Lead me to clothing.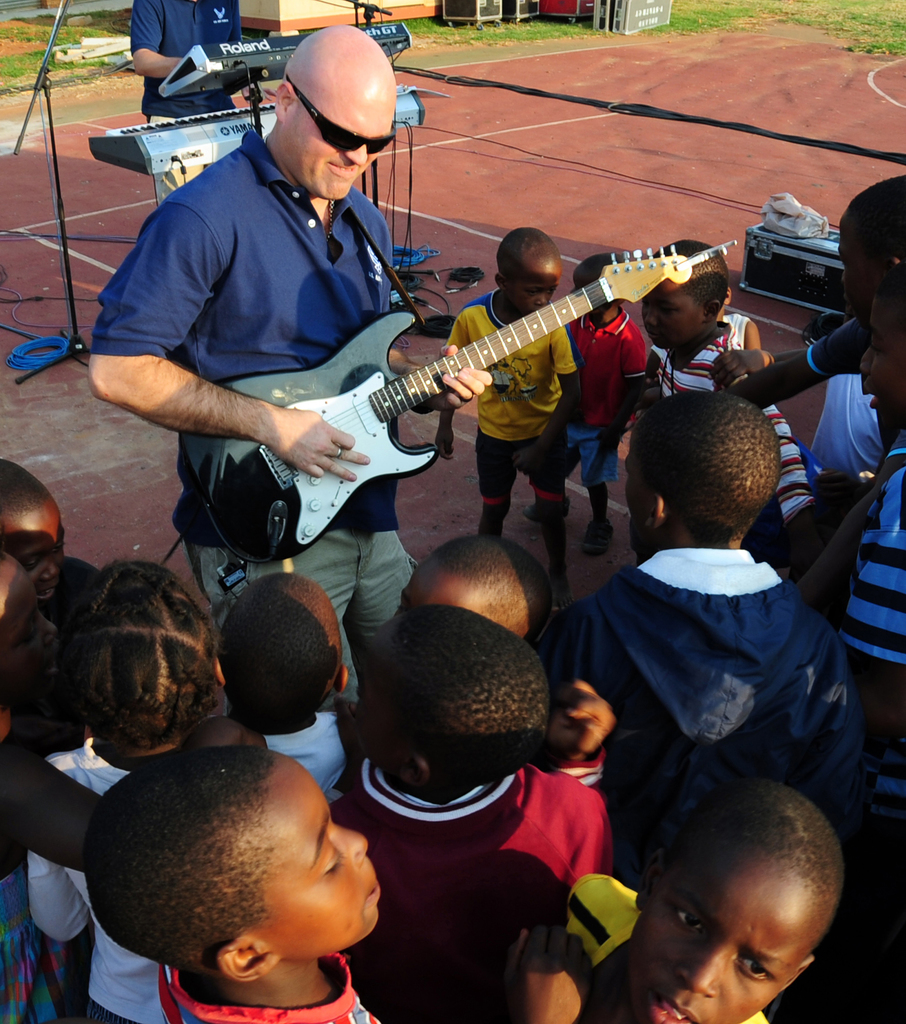
Lead to l=642, t=316, r=773, b=497.
